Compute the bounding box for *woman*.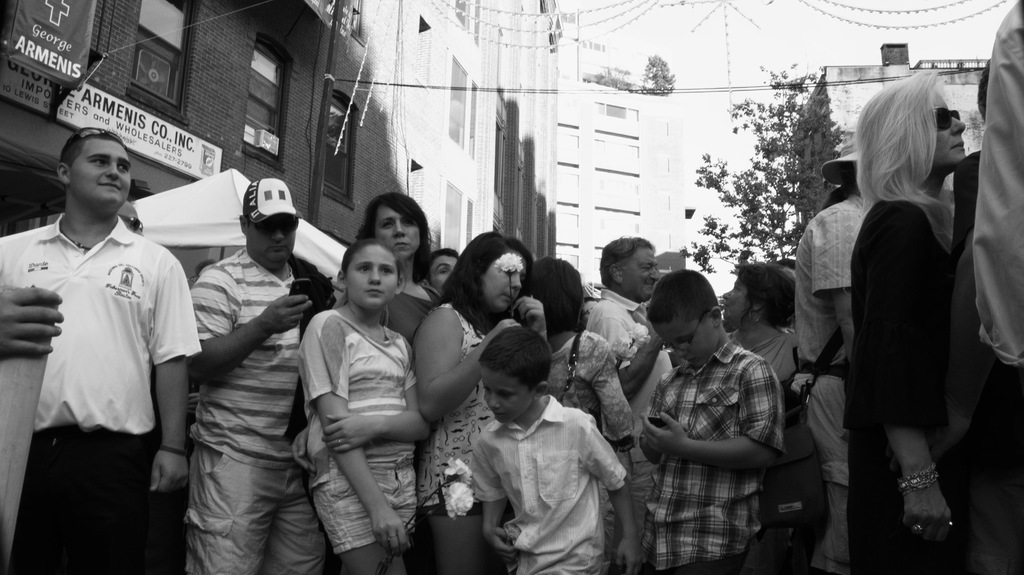
bbox(522, 257, 633, 448).
